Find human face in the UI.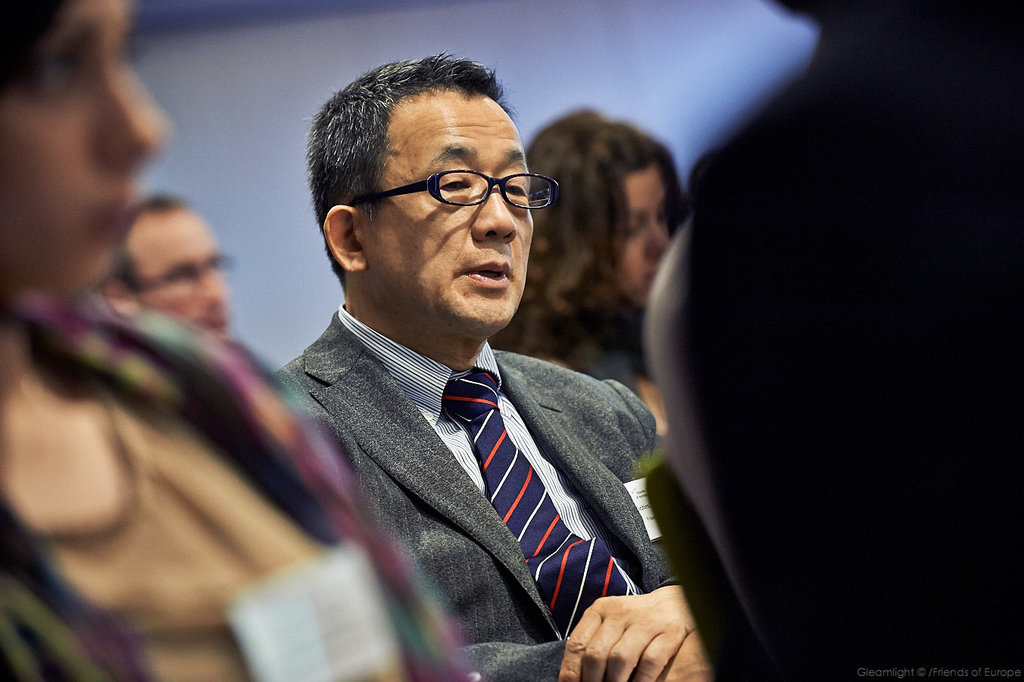
UI element at [0, 0, 162, 283].
